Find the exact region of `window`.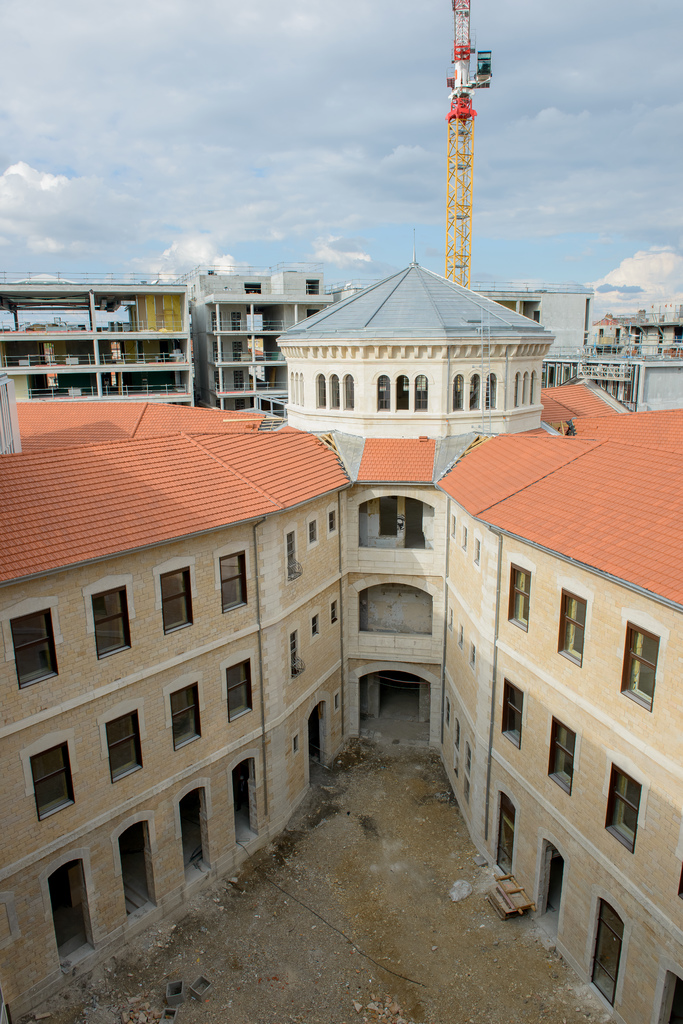
Exact region: rect(14, 749, 73, 832).
